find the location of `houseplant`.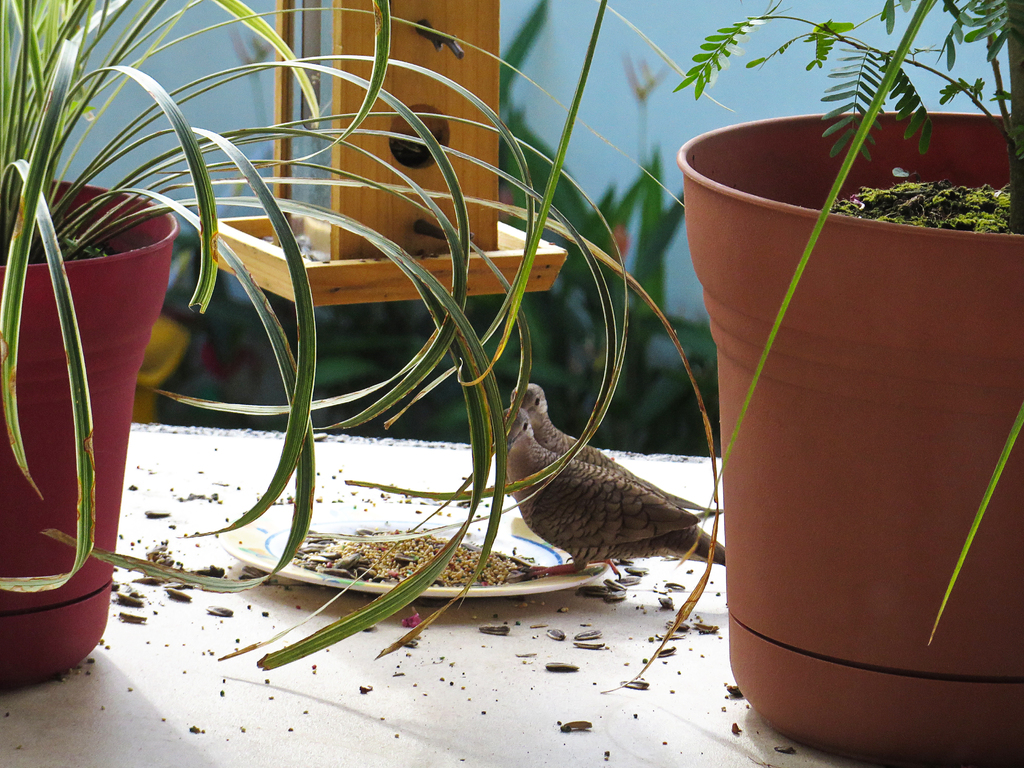
Location: rect(676, 0, 1023, 753).
